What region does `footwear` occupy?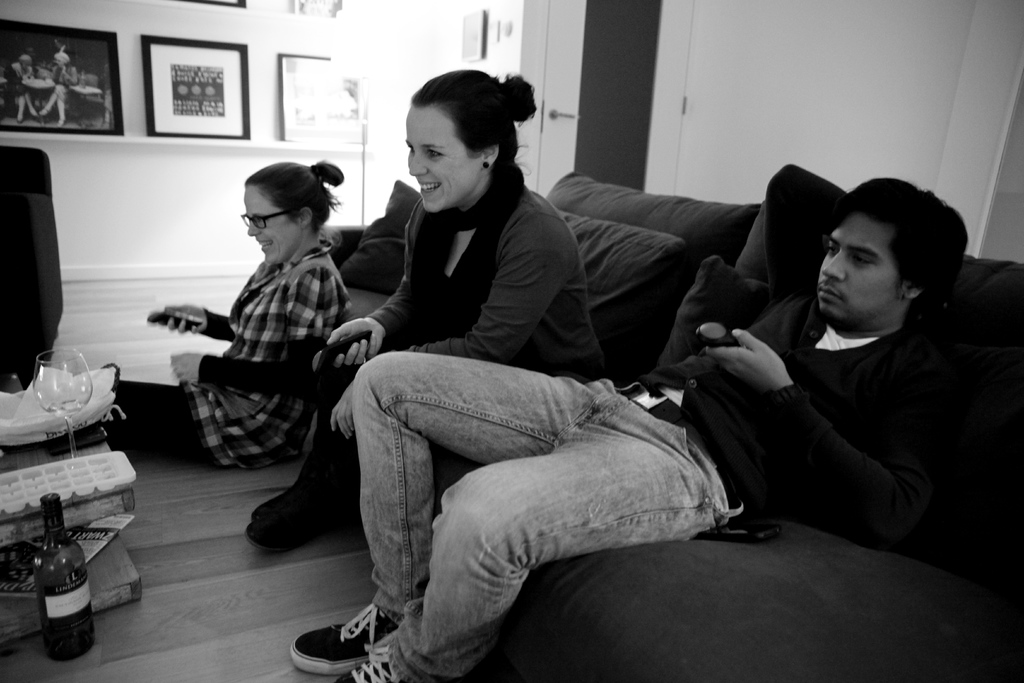
box(252, 484, 341, 527).
